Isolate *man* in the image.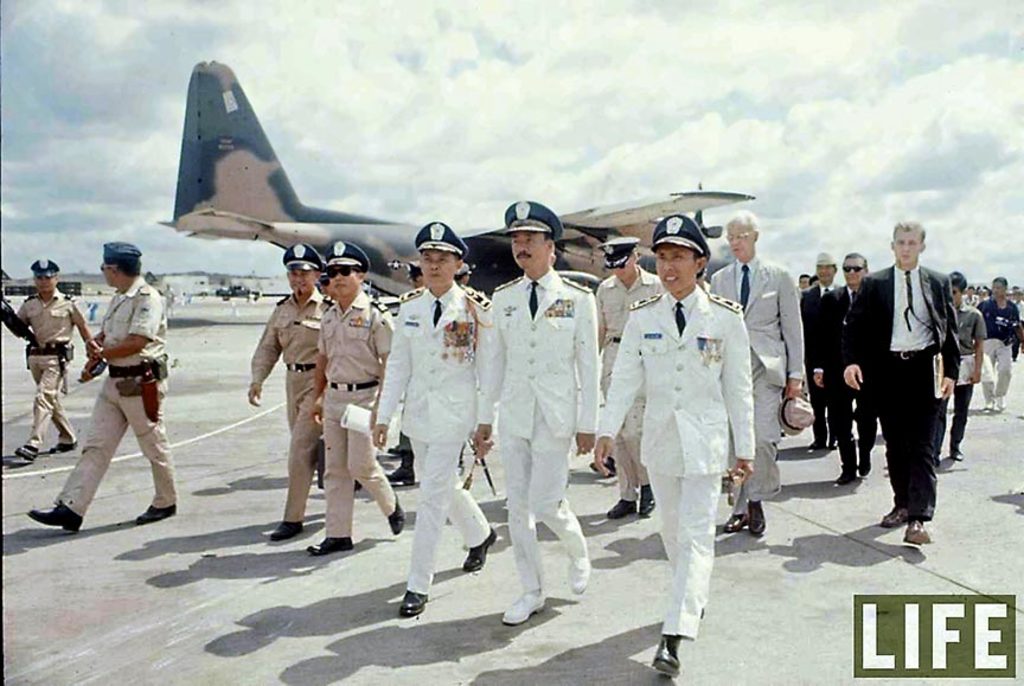
Isolated region: select_region(850, 225, 966, 545).
